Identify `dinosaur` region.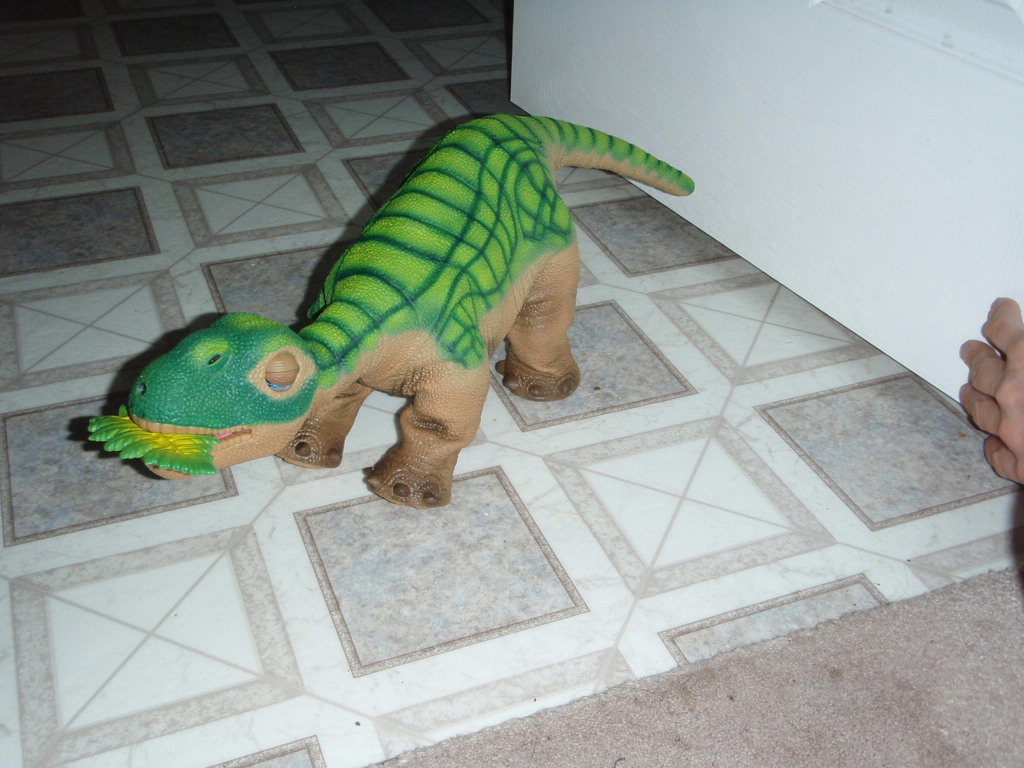
Region: [x1=90, y1=111, x2=695, y2=508].
